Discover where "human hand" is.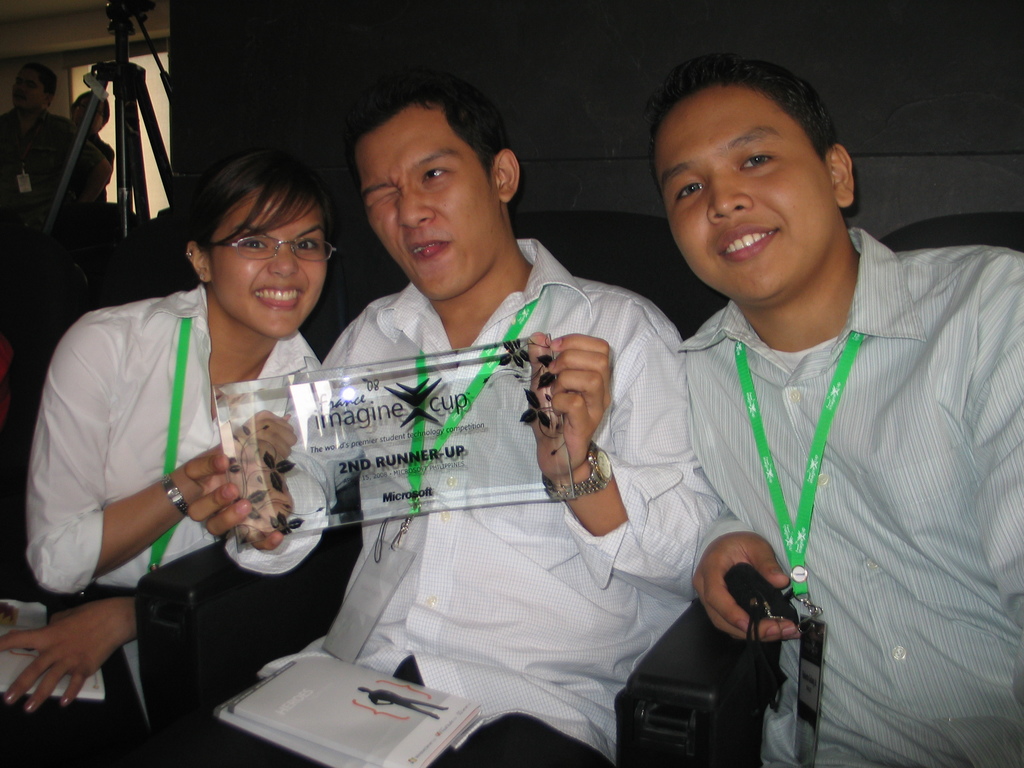
Discovered at <bbox>230, 408, 296, 474</bbox>.
